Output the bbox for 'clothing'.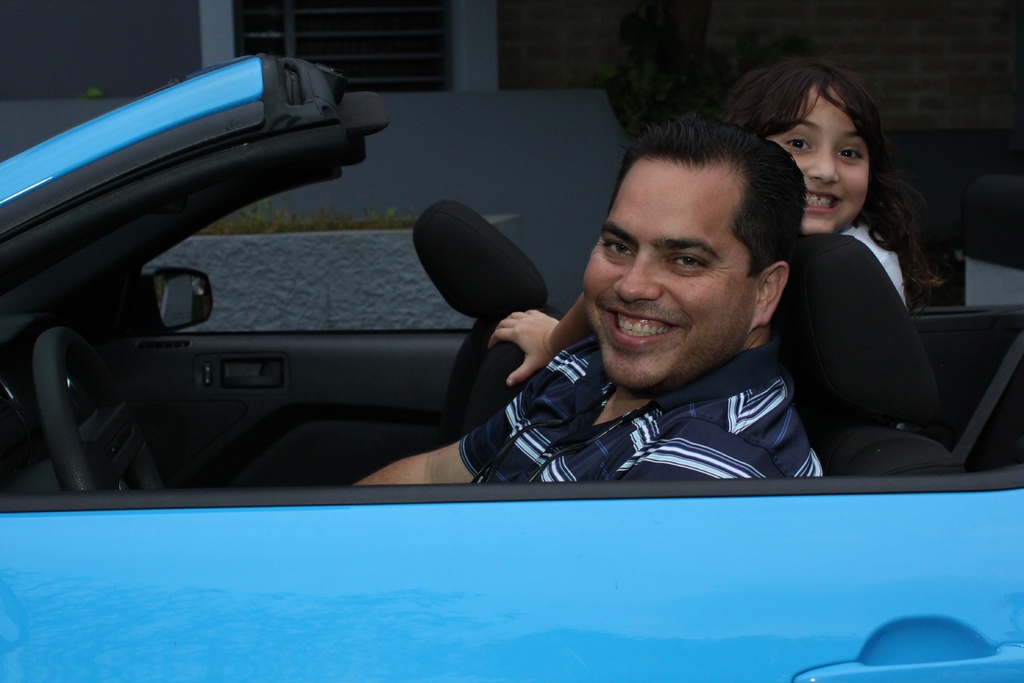
BBox(844, 217, 908, 309).
